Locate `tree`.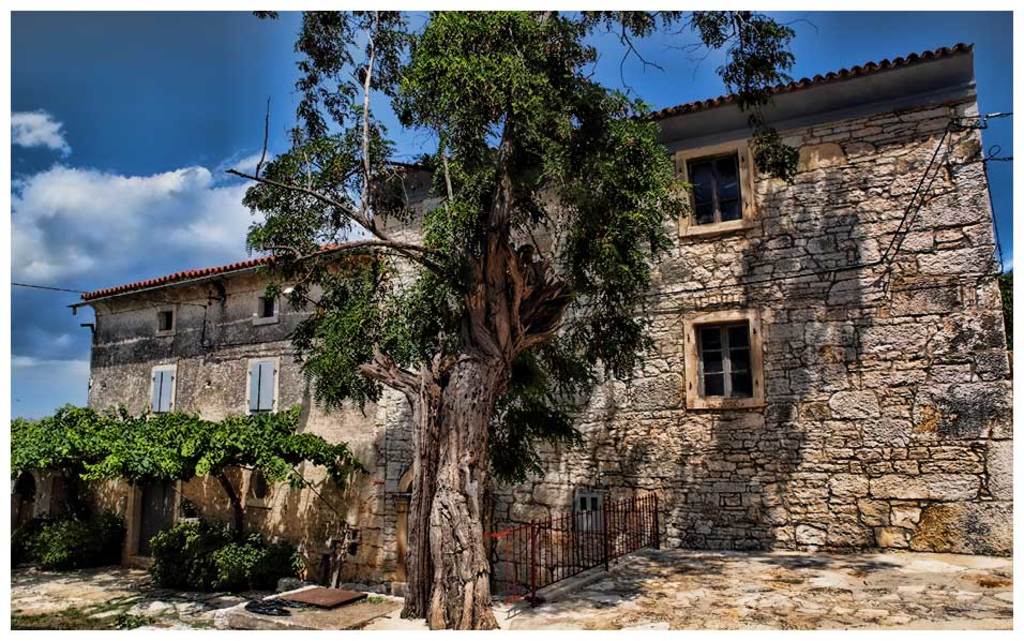
Bounding box: box(247, 0, 799, 640).
